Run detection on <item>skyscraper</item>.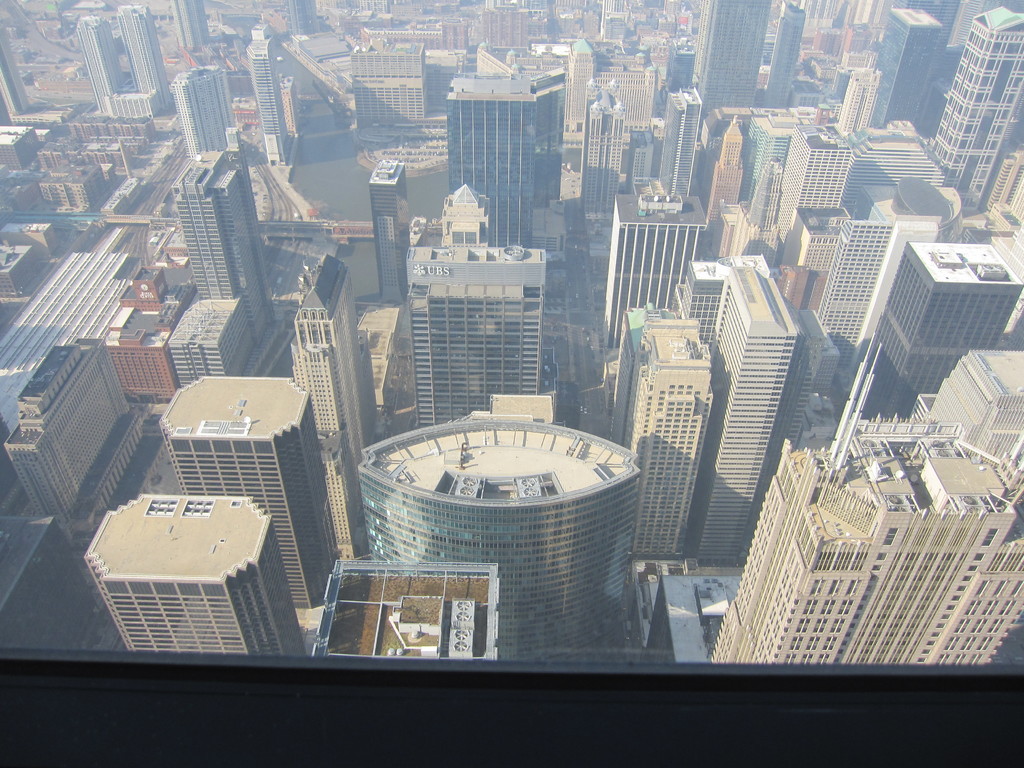
Result: 429, 39, 581, 230.
